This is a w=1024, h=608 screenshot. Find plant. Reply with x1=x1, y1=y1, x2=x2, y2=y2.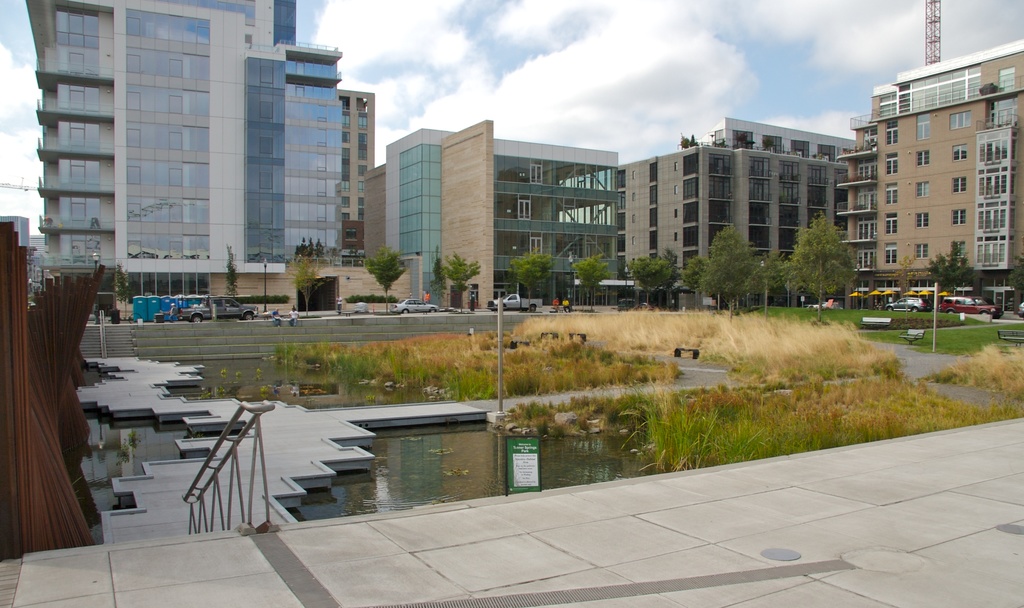
x1=364, y1=392, x2=376, y2=400.
